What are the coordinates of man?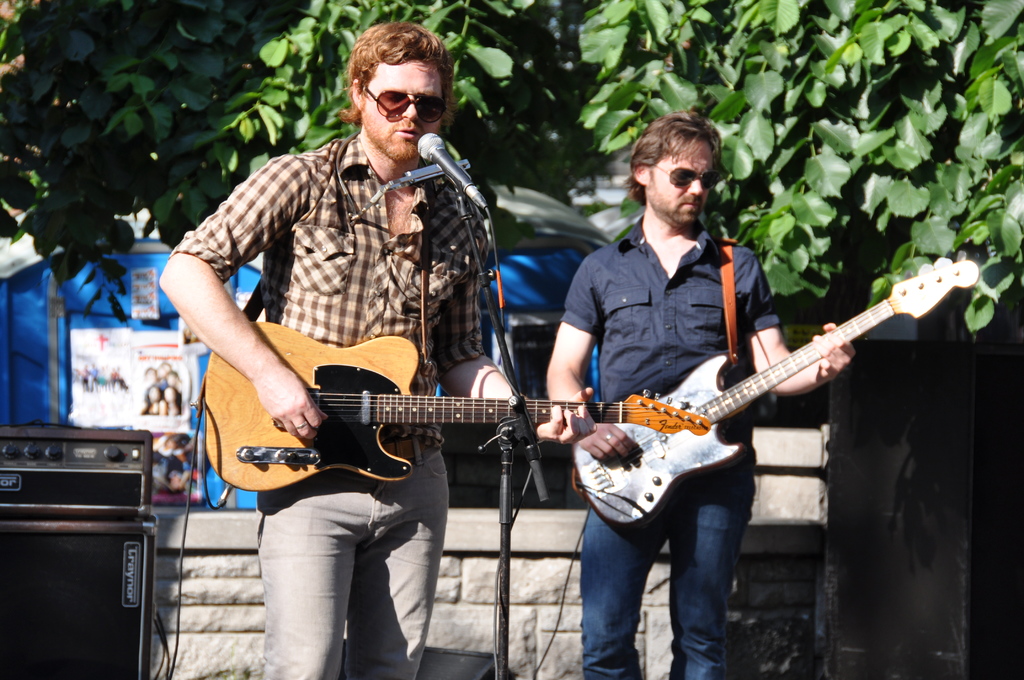
{"x1": 546, "y1": 110, "x2": 856, "y2": 679}.
